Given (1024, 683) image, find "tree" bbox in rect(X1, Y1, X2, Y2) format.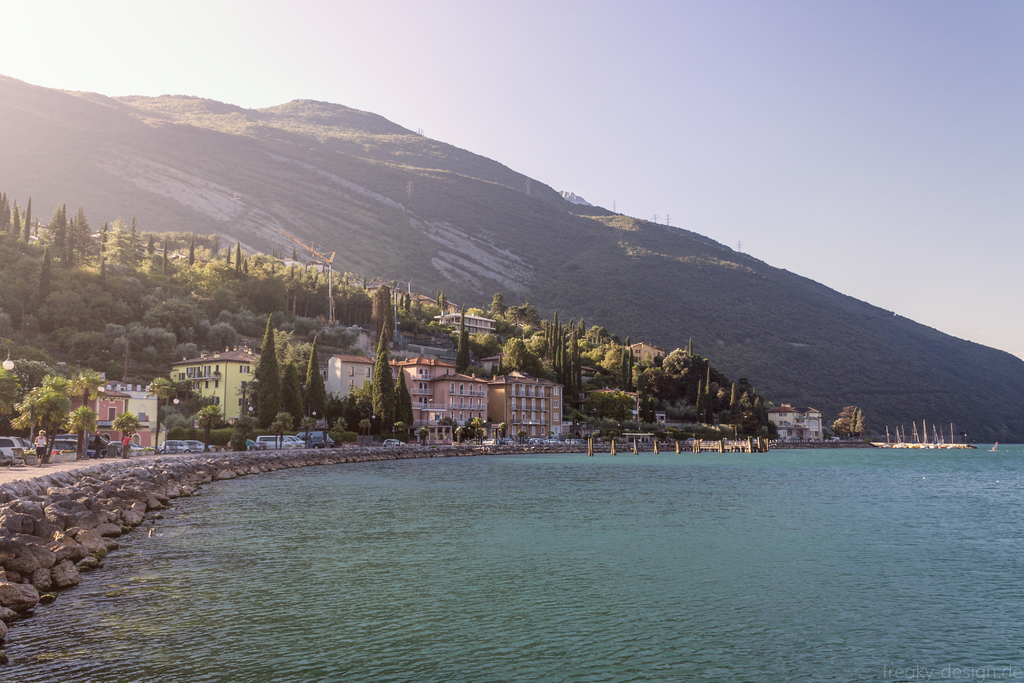
rect(362, 312, 408, 441).
